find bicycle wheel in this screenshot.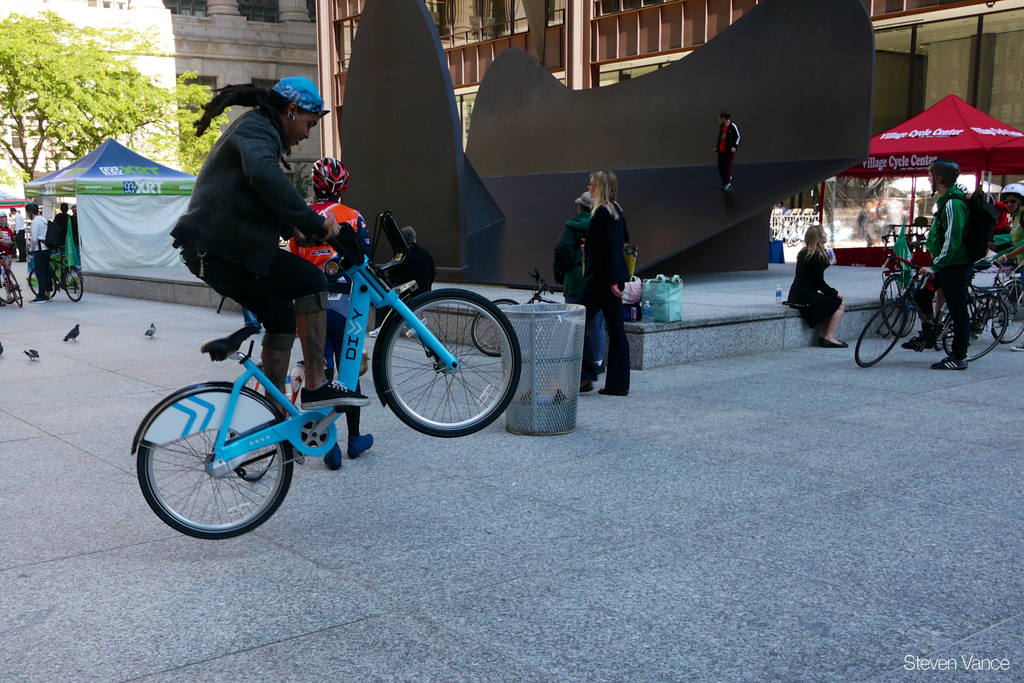
The bounding box for bicycle wheel is {"left": 858, "top": 305, "right": 904, "bottom": 361}.
